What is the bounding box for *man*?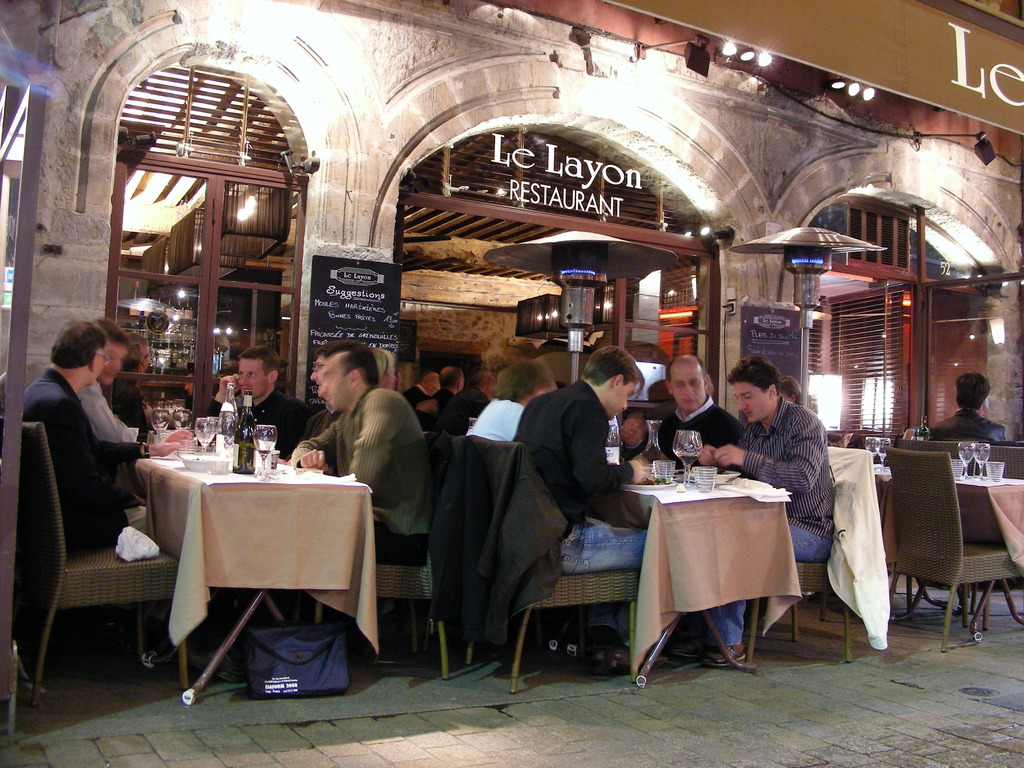
81/314/141/445.
